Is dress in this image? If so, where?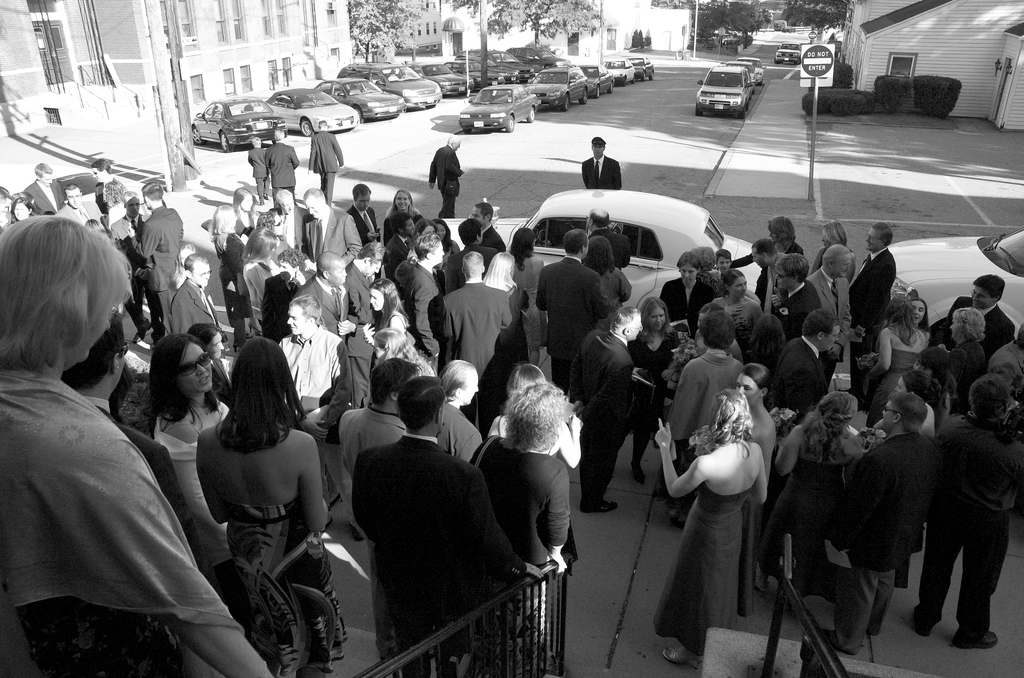
Yes, at [left=633, top=332, right=682, bottom=438].
